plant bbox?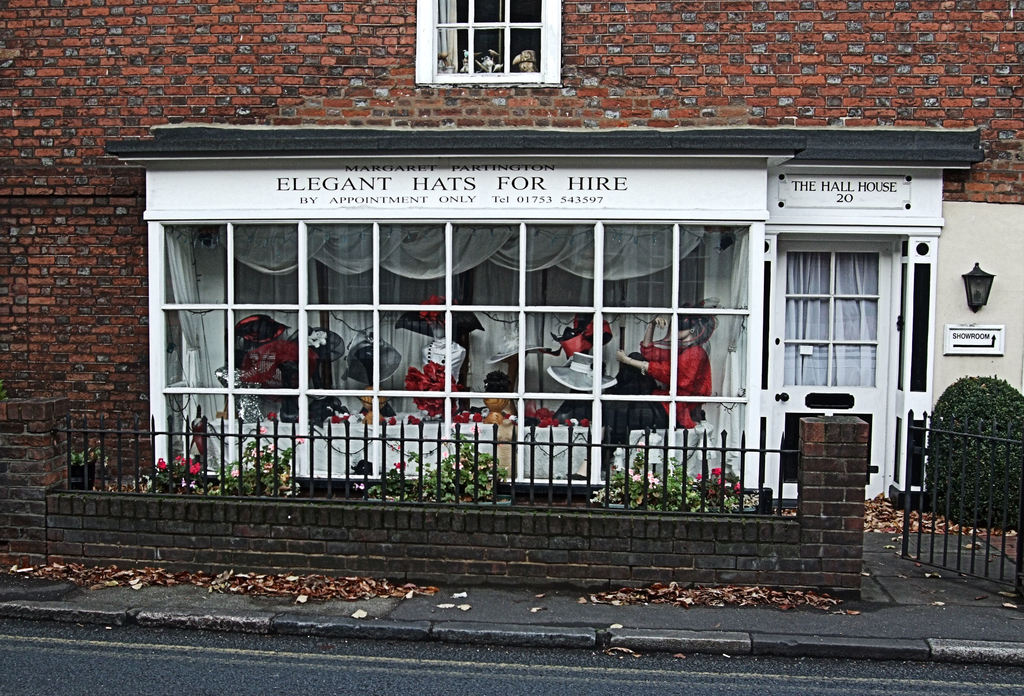
[x1=144, y1=450, x2=198, y2=508]
